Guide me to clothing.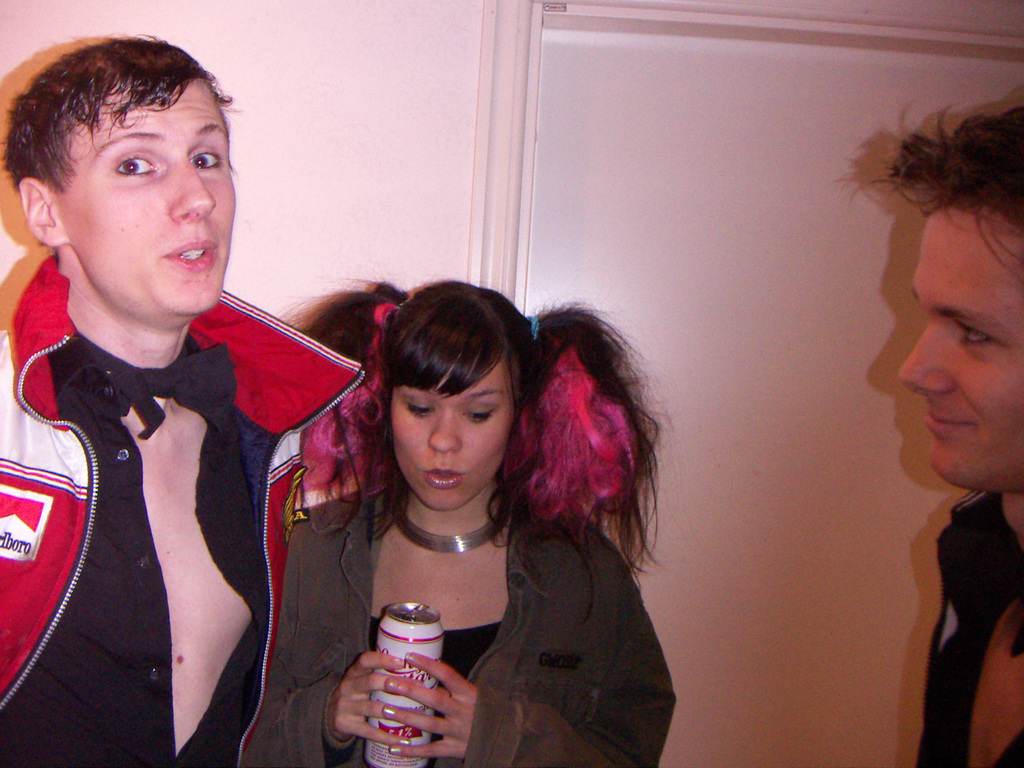
Guidance: box=[243, 474, 676, 767].
